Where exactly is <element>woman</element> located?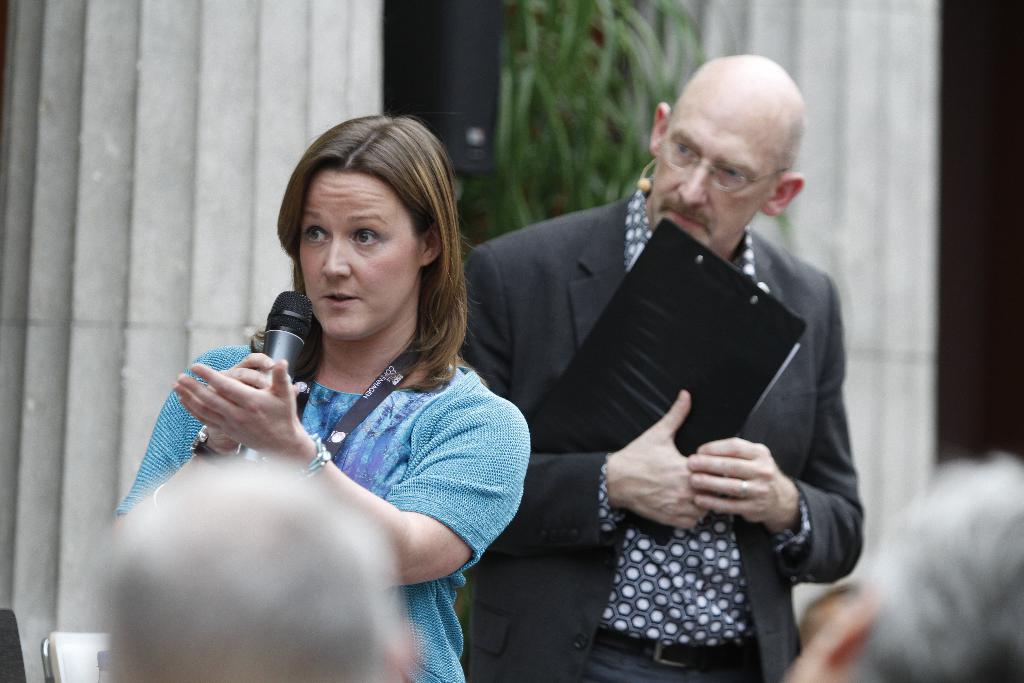
Its bounding box is {"left": 129, "top": 114, "right": 524, "bottom": 665}.
